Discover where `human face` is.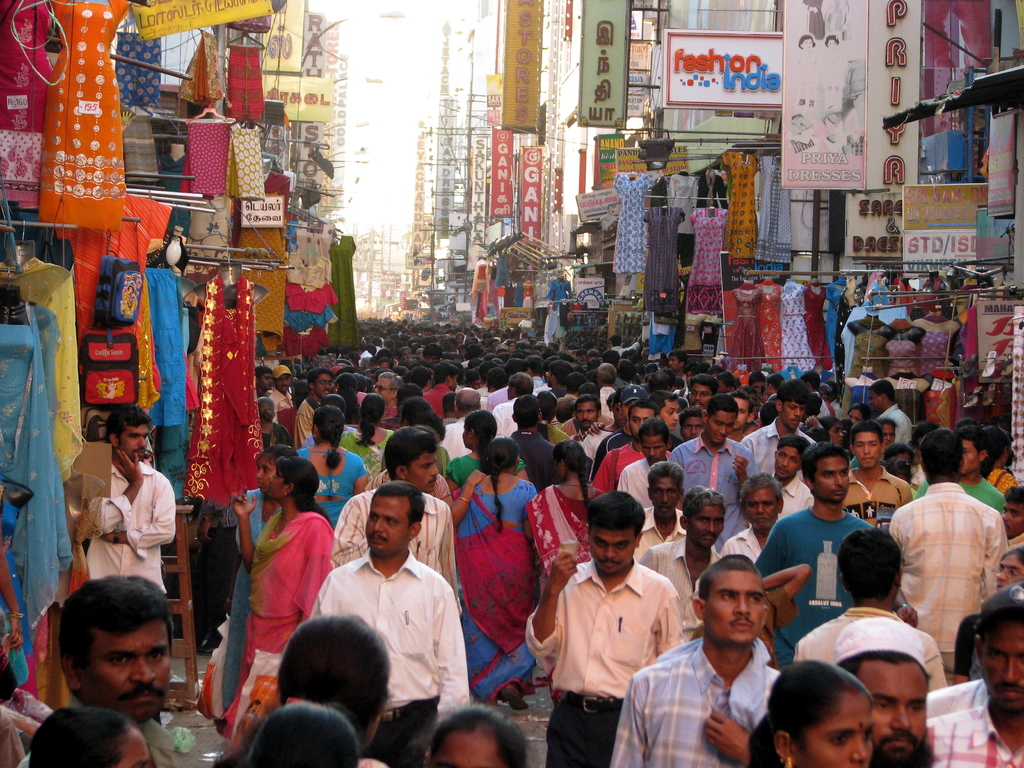
Discovered at {"left": 847, "top": 410, "right": 862, "bottom": 426}.
